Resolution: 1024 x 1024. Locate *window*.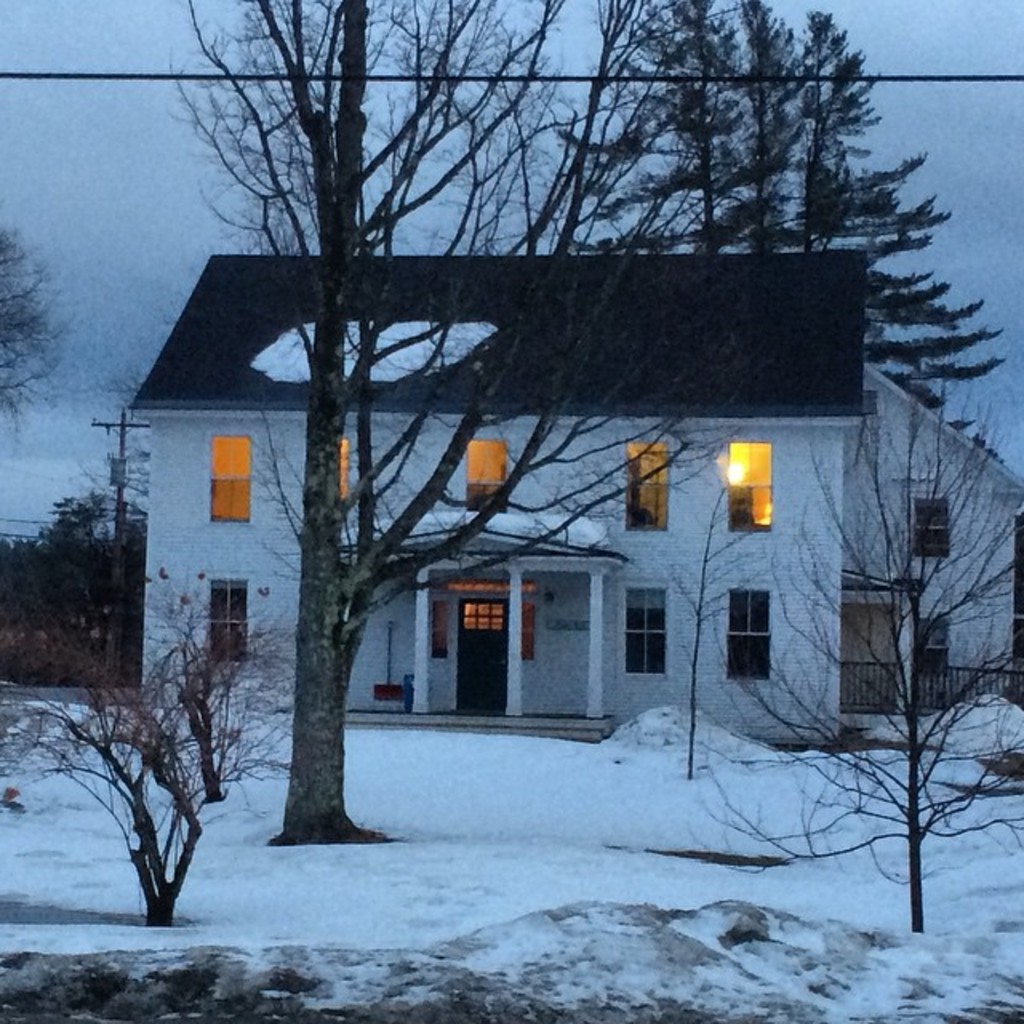
l=208, t=432, r=251, b=526.
